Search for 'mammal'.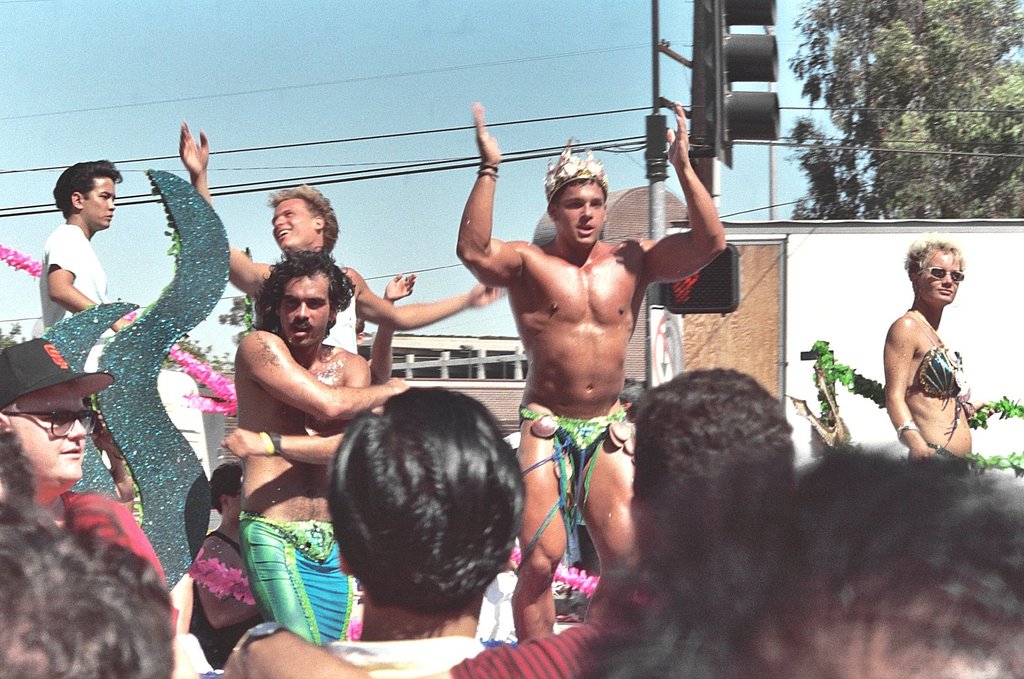
Found at crop(221, 370, 805, 678).
